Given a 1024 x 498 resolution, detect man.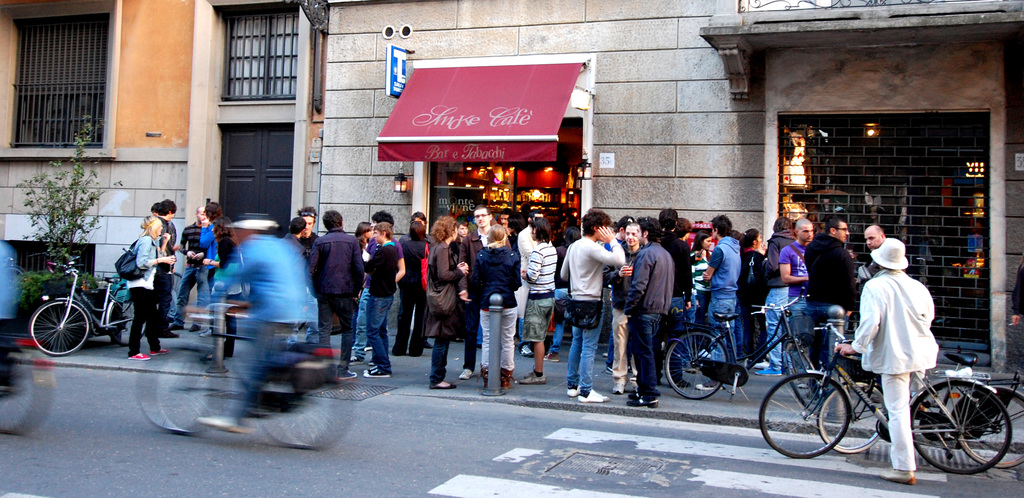
rect(151, 202, 177, 321).
